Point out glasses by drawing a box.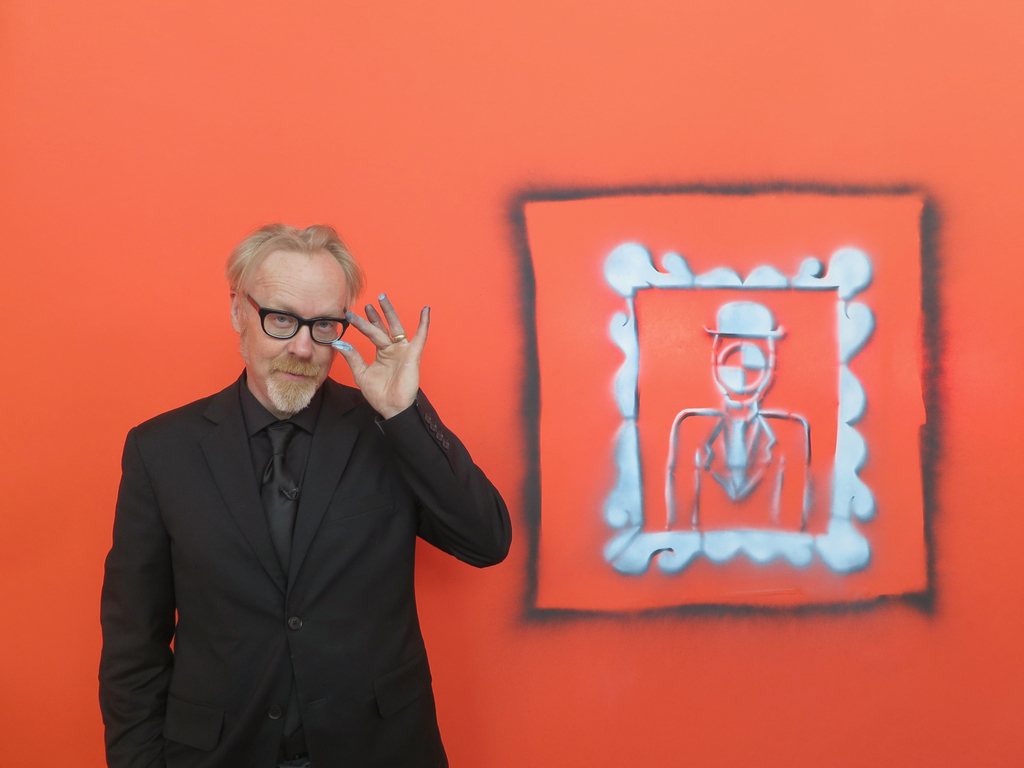
<bbox>222, 294, 351, 348</bbox>.
